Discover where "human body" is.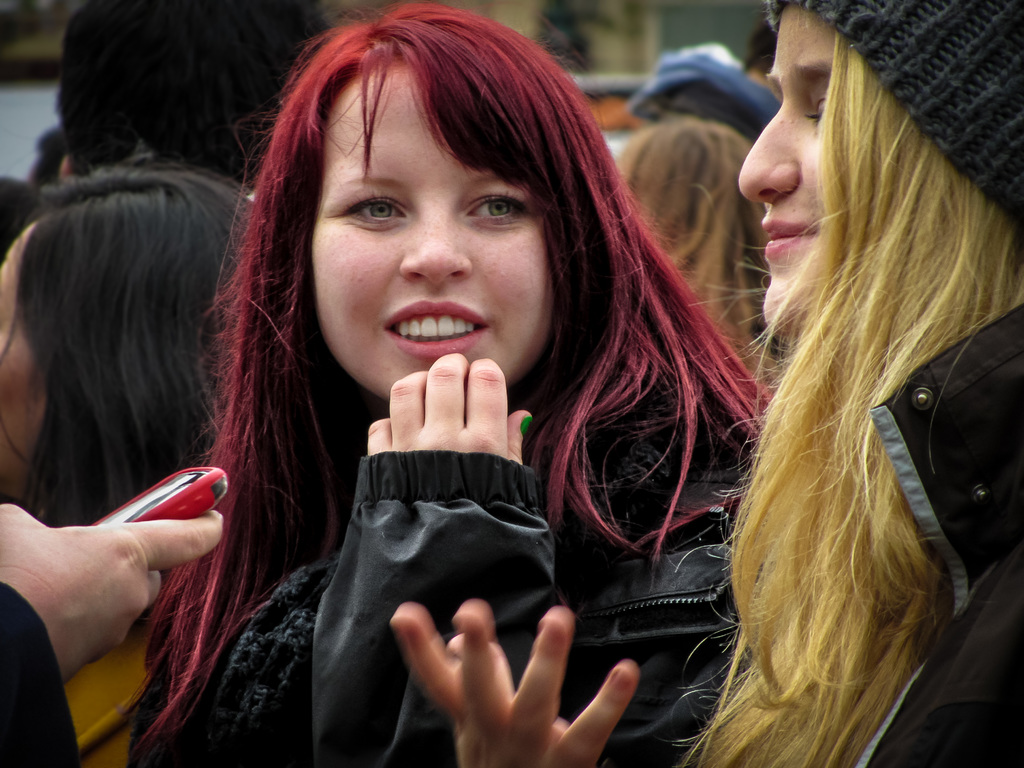
Discovered at 706:24:1016:703.
